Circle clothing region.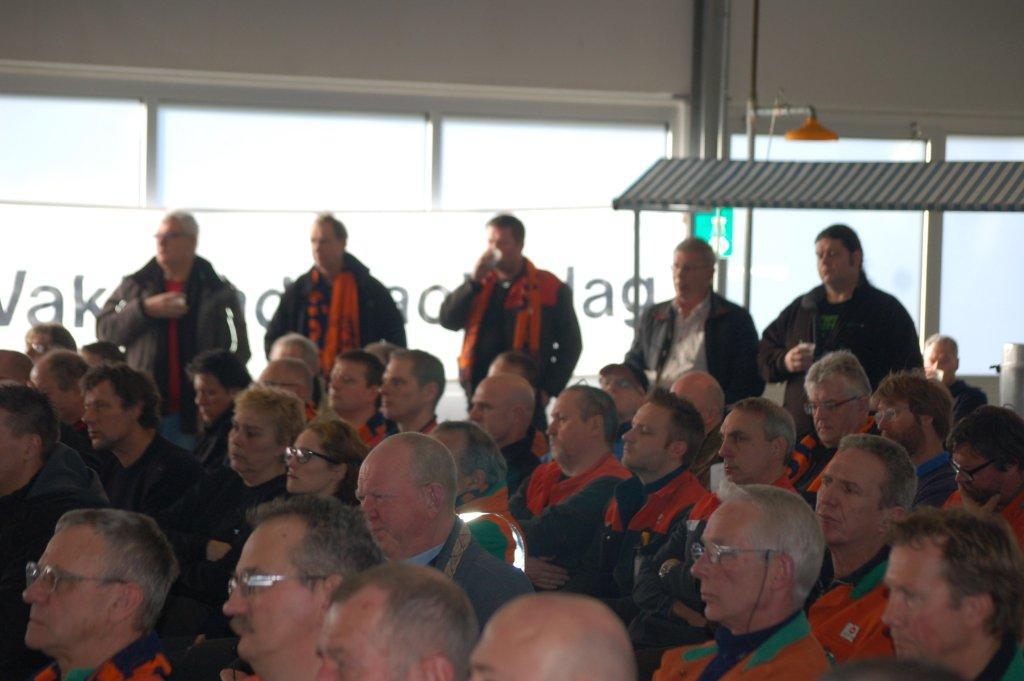
Region: {"left": 268, "top": 254, "right": 404, "bottom": 406}.
